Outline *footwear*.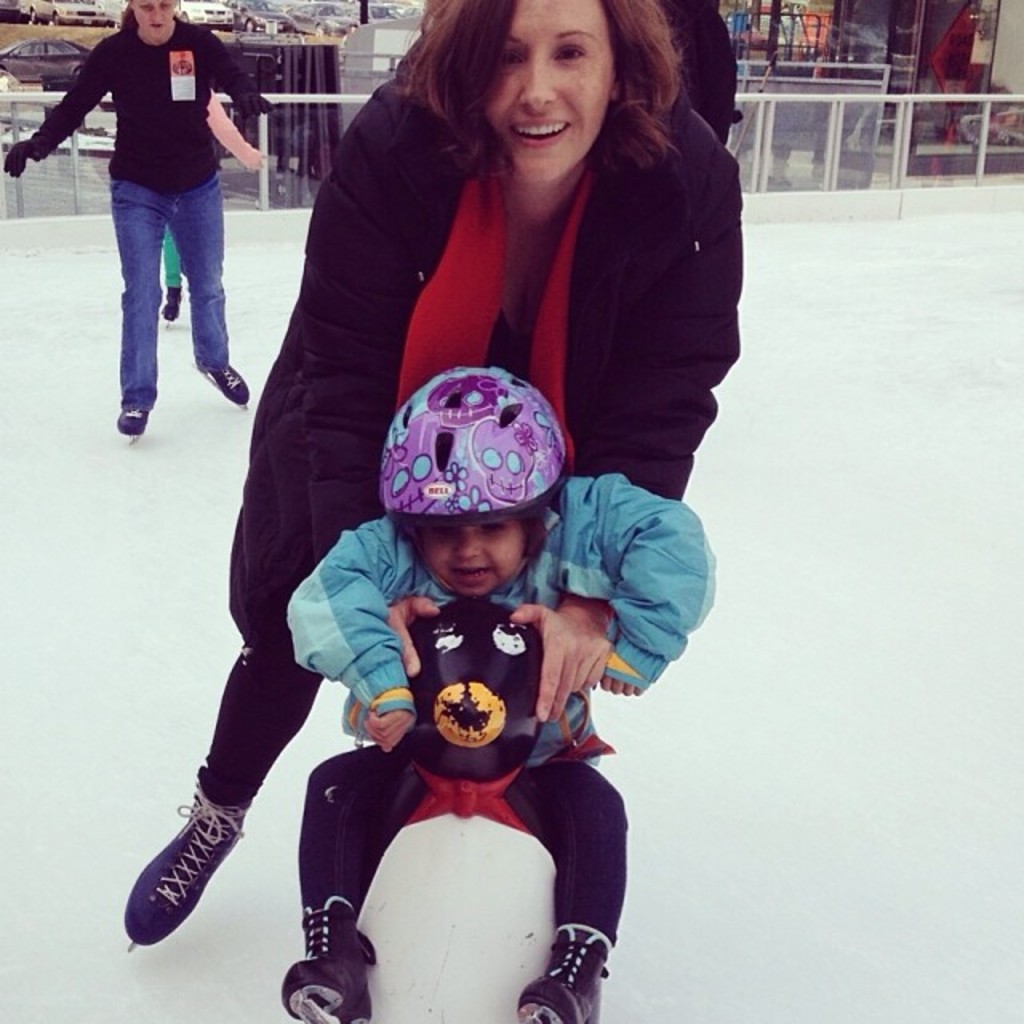
Outline: 131:778:243:955.
